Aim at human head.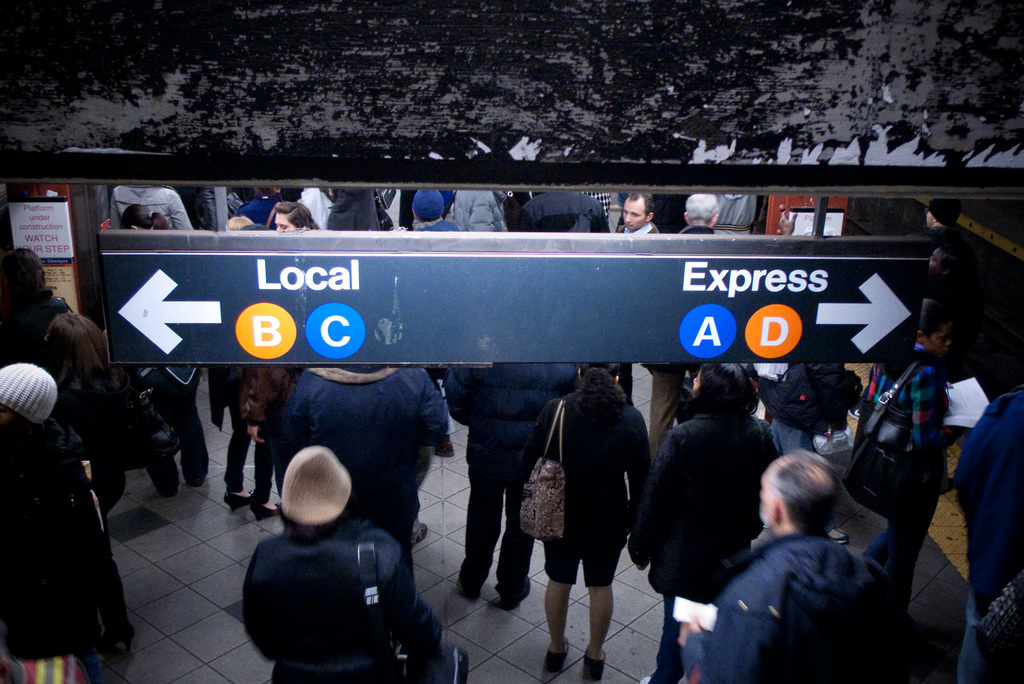
Aimed at <bbox>44, 311, 105, 385</bbox>.
